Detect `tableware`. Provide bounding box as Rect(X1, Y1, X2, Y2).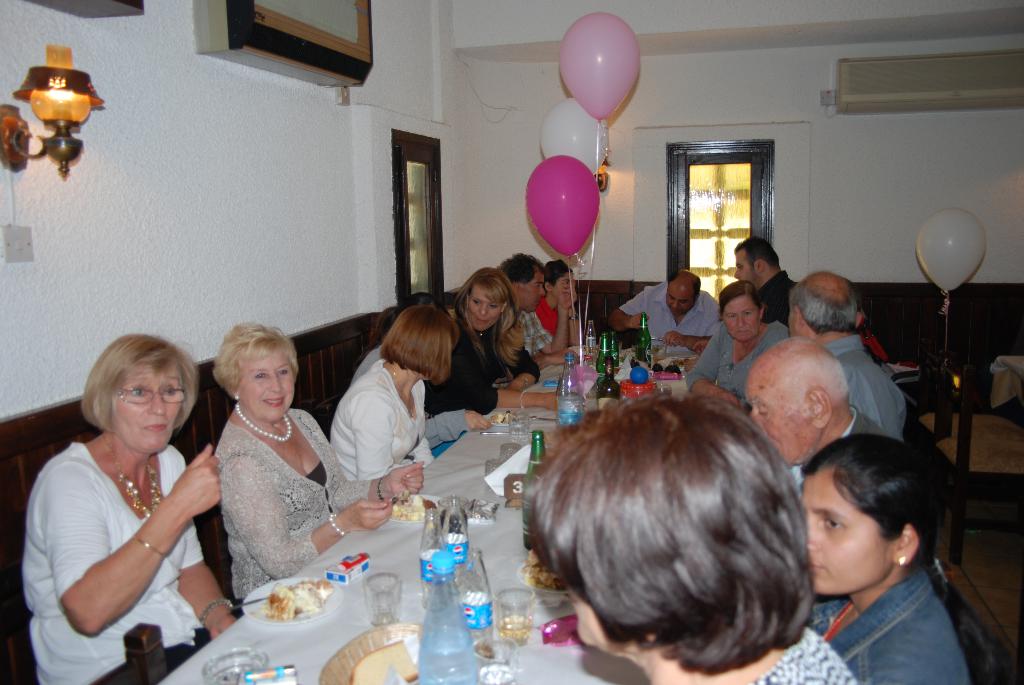
Rect(508, 408, 525, 437).
